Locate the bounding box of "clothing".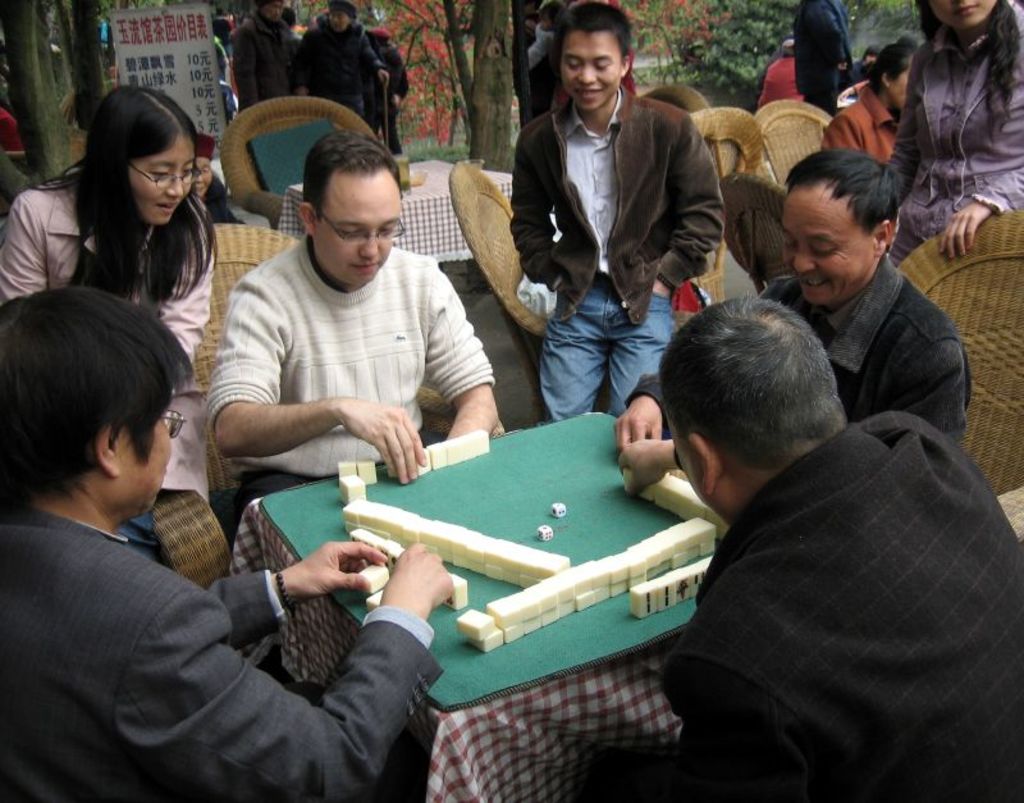
Bounding box: (205,234,507,507).
